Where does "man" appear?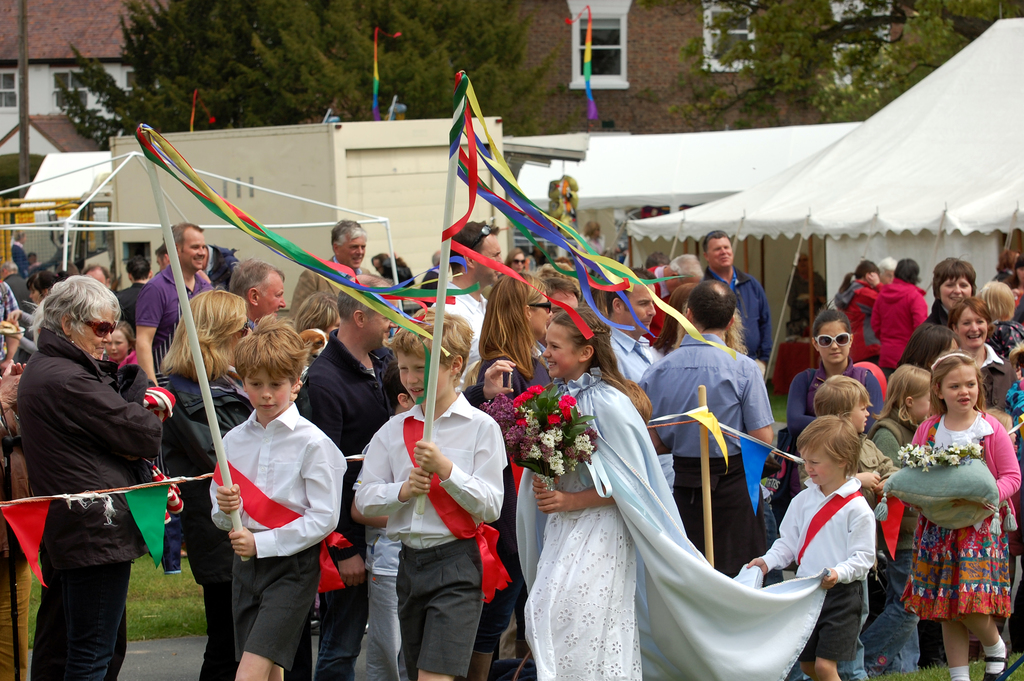
Appears at 636 281 778 578.
